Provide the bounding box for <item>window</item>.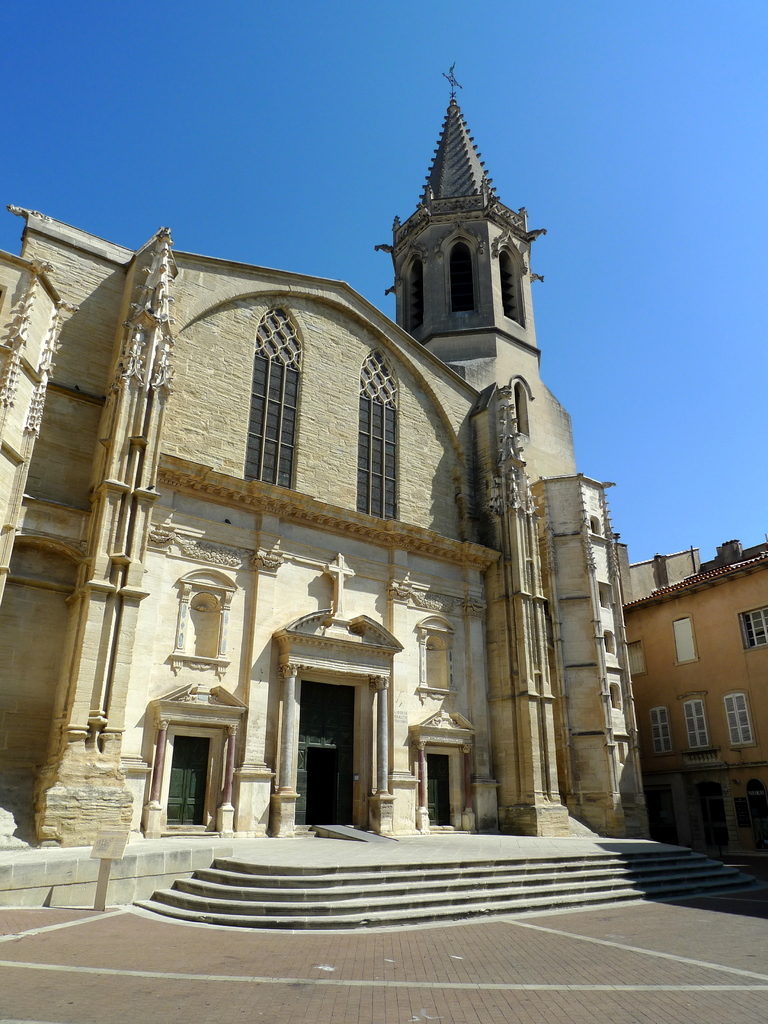
737, 603, 767, 648.
